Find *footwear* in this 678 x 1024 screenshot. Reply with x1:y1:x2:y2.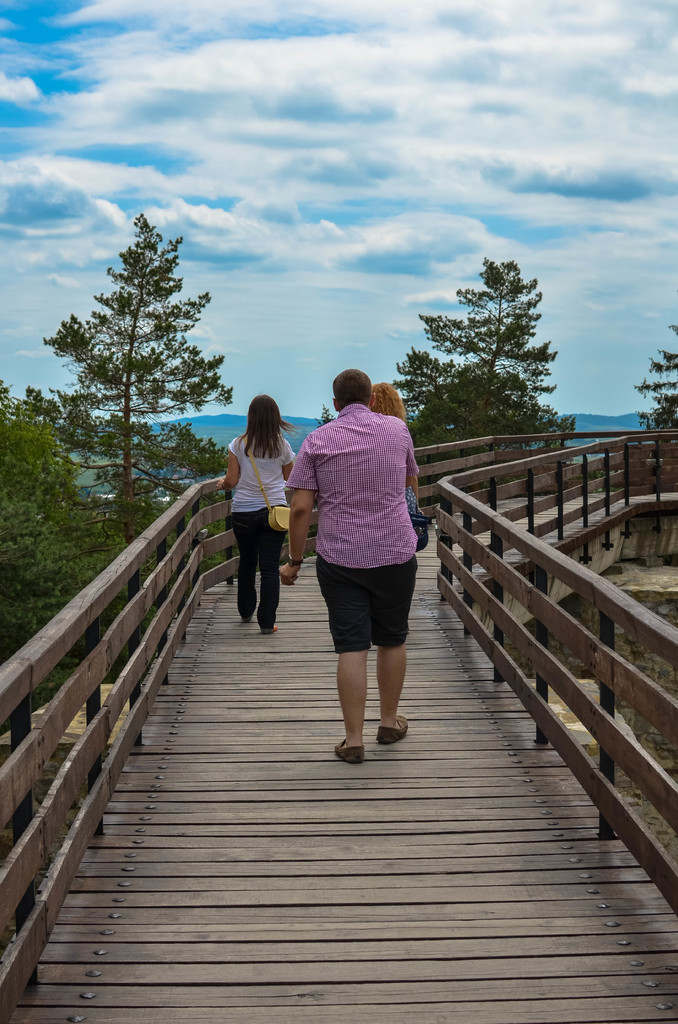
335:739:364:765.
